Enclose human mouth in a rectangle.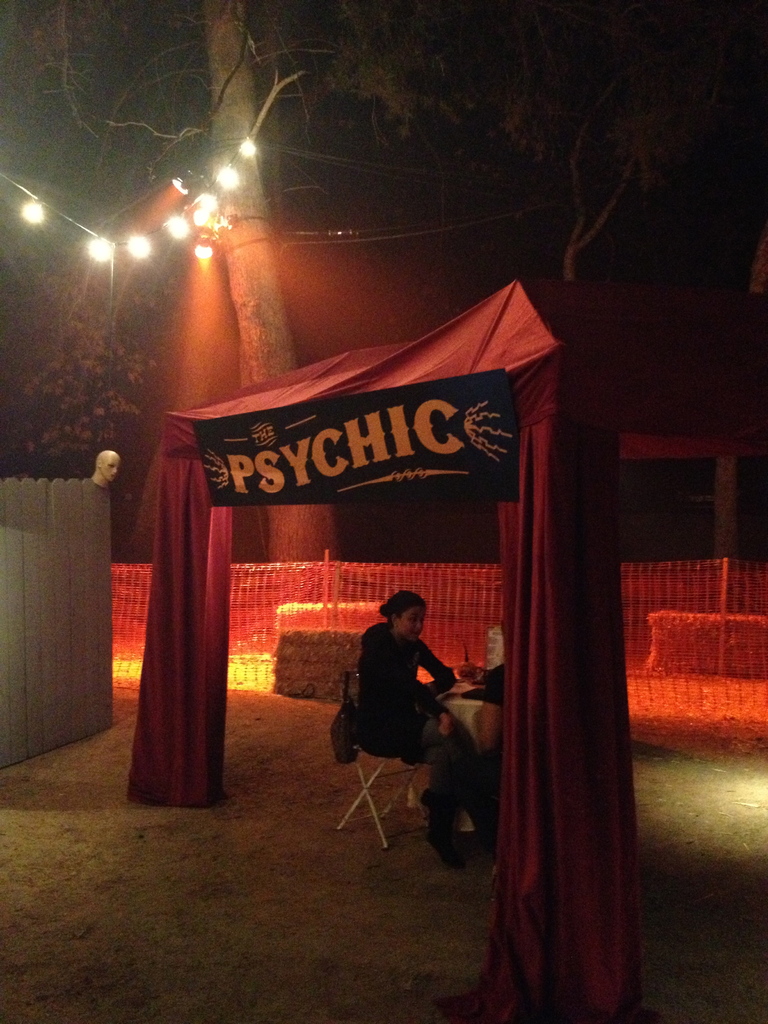
[413,631,423,635].
